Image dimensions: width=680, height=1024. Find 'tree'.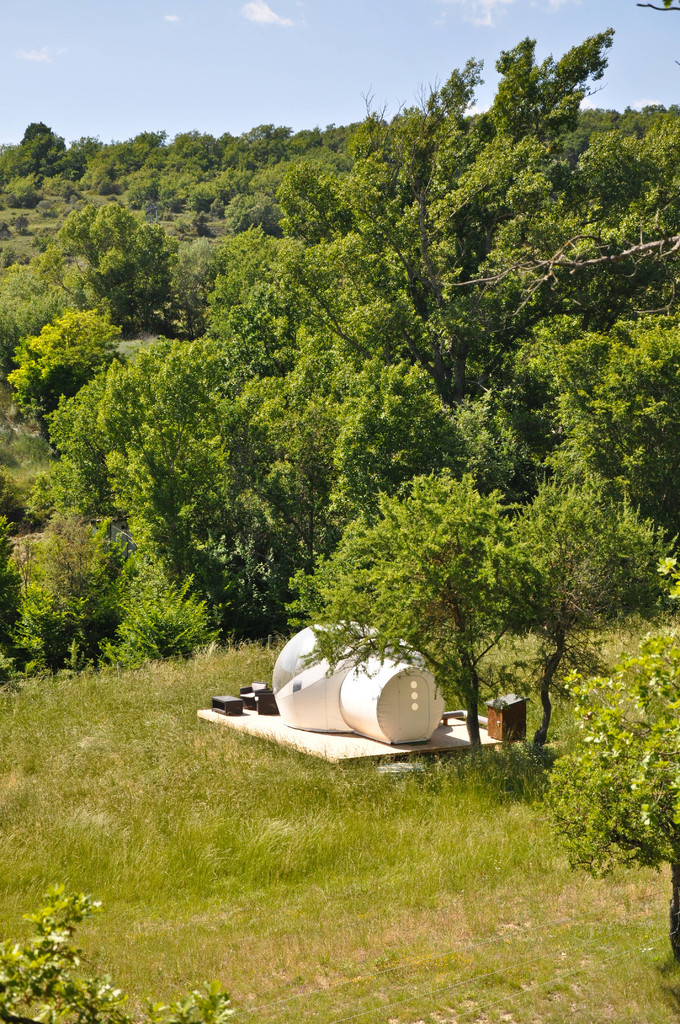
pyautogui.locateOnScreen(271, 452, 574, 742).
